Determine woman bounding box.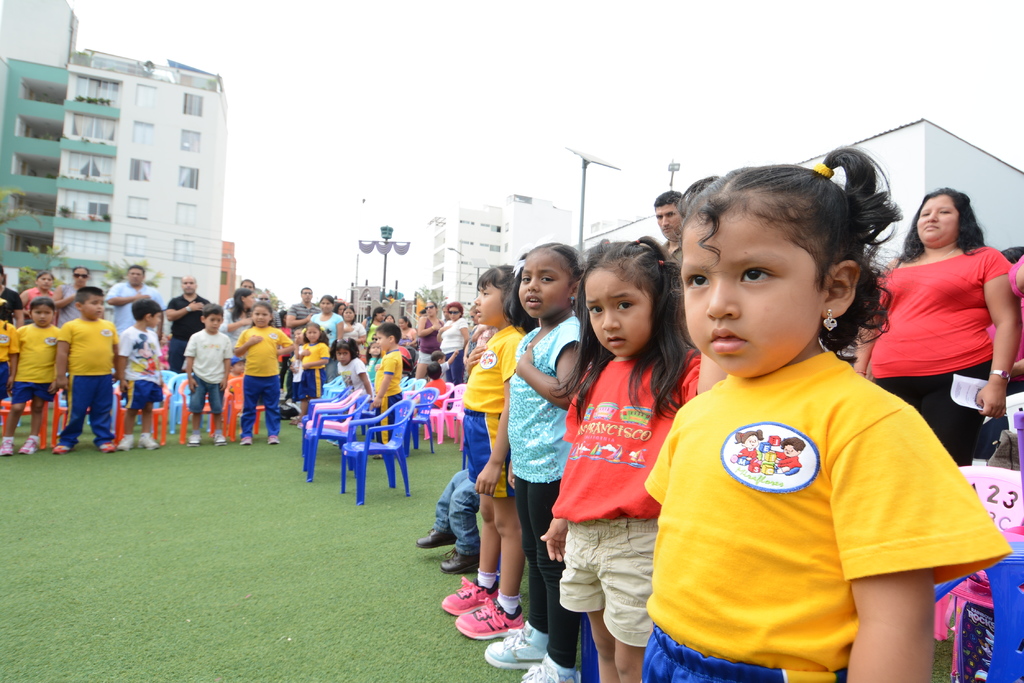
Determined: bbox=(362, 306, 387, 344).
